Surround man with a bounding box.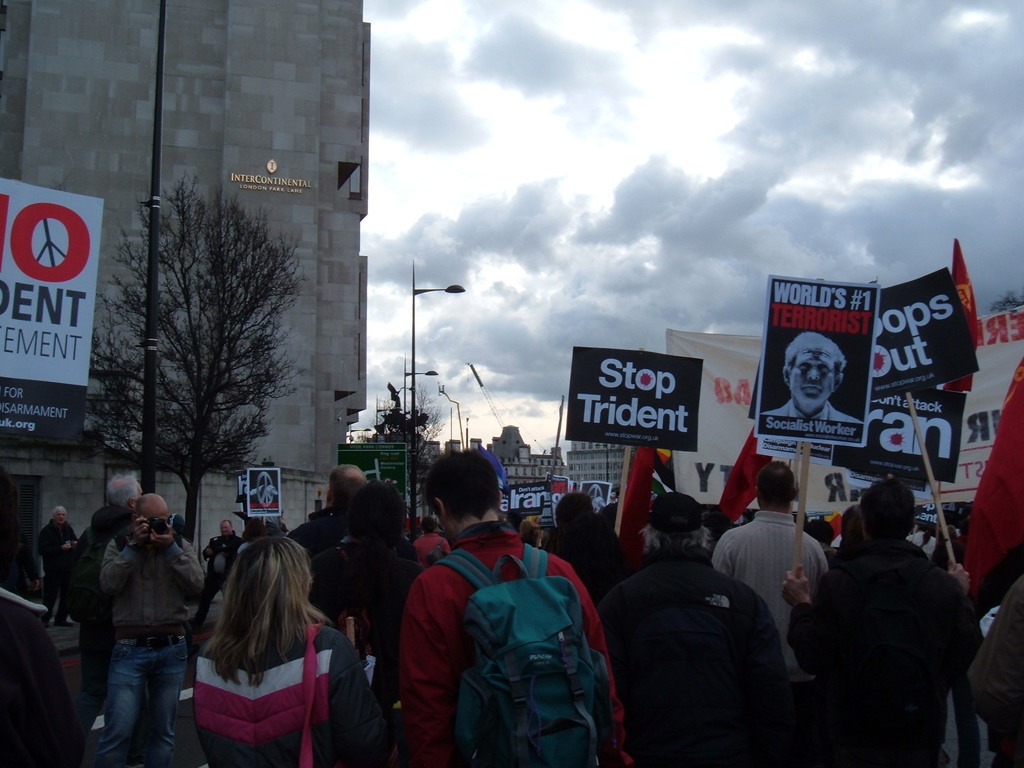
<box>287,465,372,560</box>.
